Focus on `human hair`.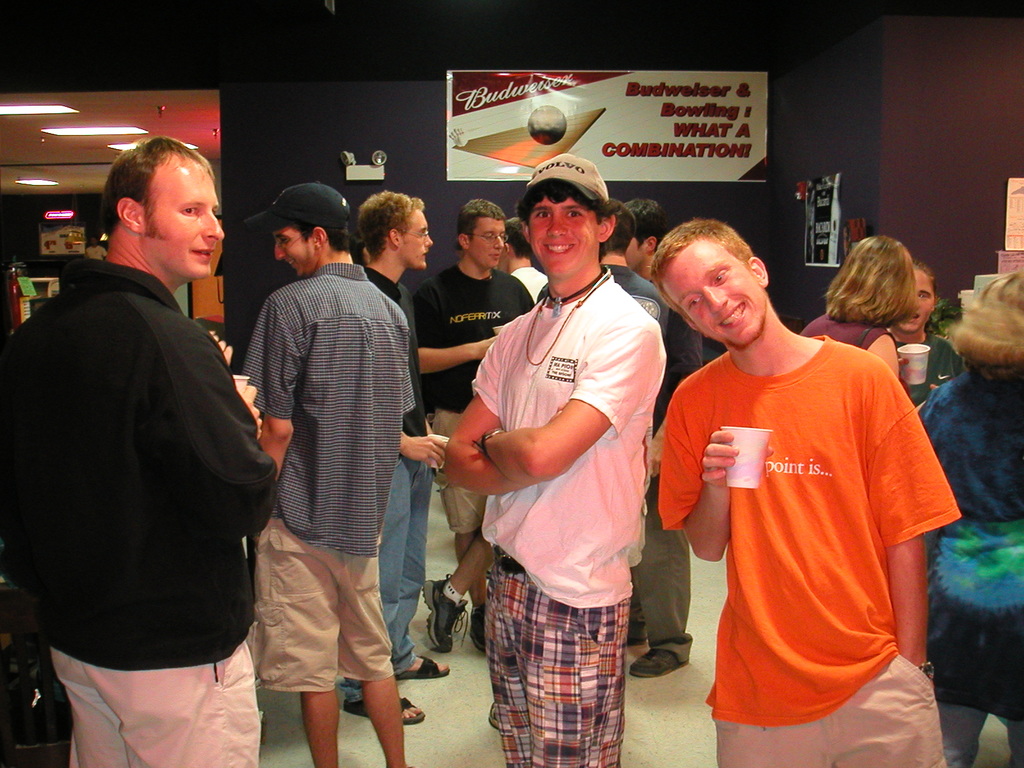
Focused at region(599, 198, 637, 258).
